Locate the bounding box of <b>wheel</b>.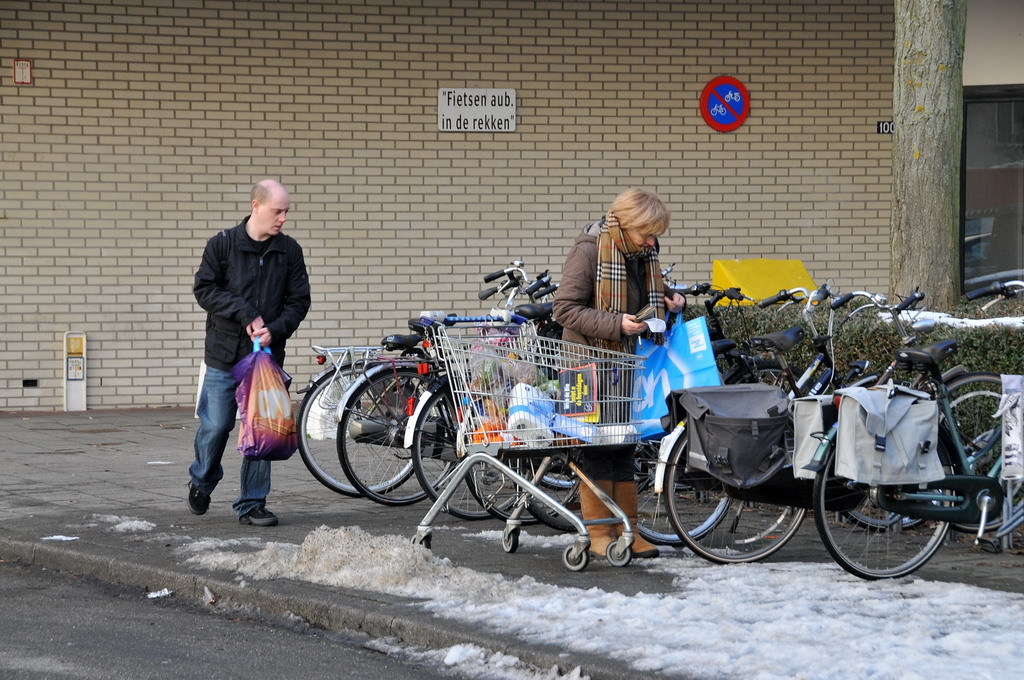
Bounding box: box=[332, 359, 466, 502].
